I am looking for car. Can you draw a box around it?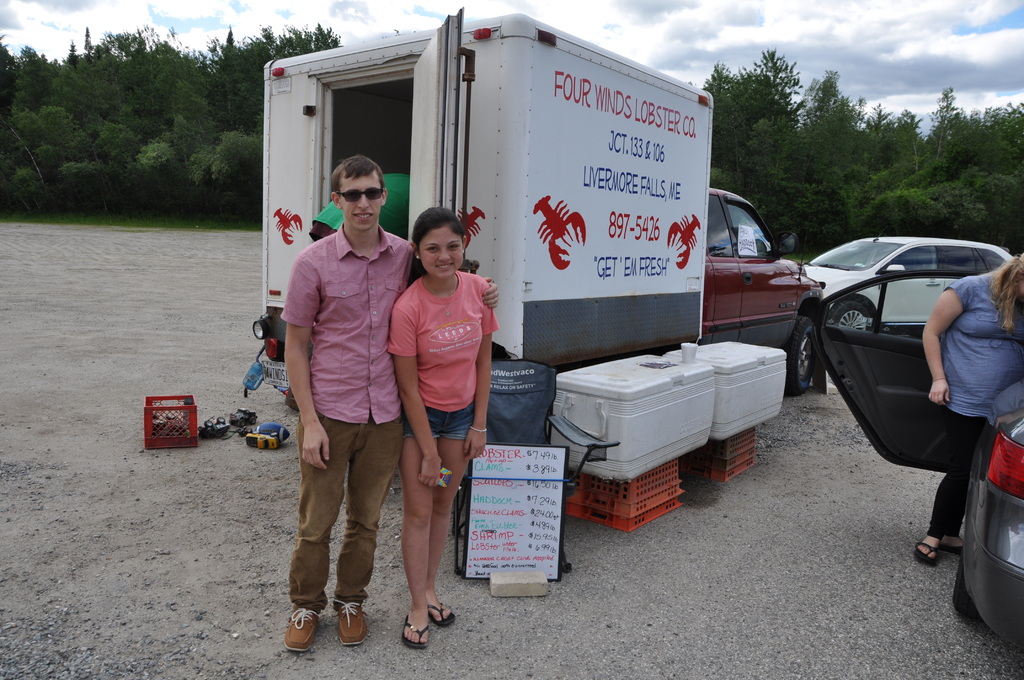
Sure, the bounding box is 804,230,1012,327.
